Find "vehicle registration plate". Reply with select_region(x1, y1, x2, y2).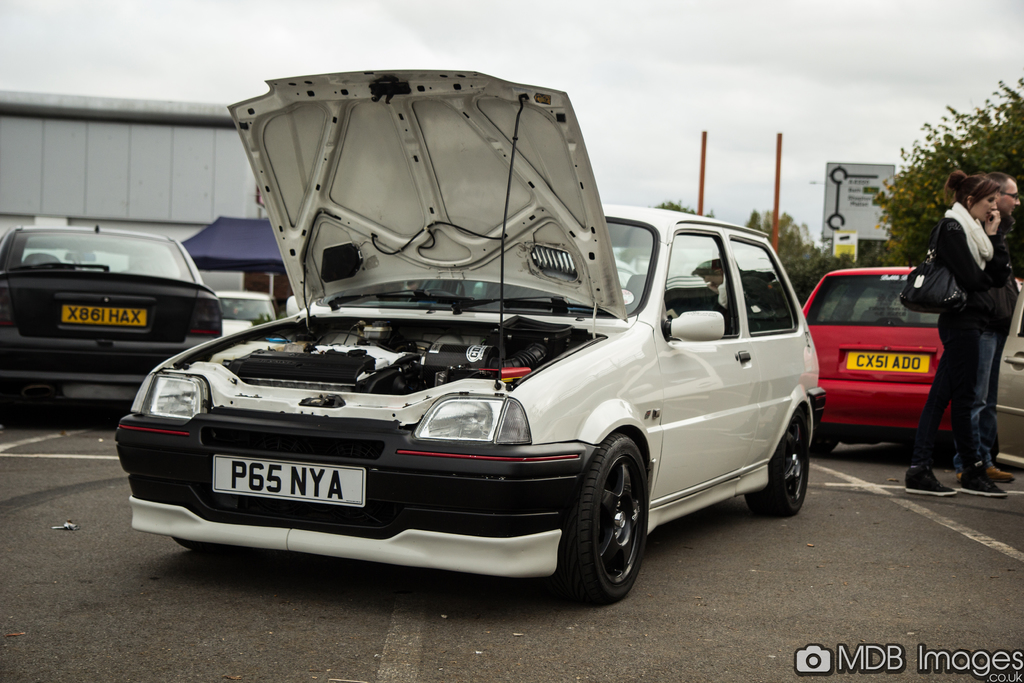
select_region(847, 350, 927, 374).
